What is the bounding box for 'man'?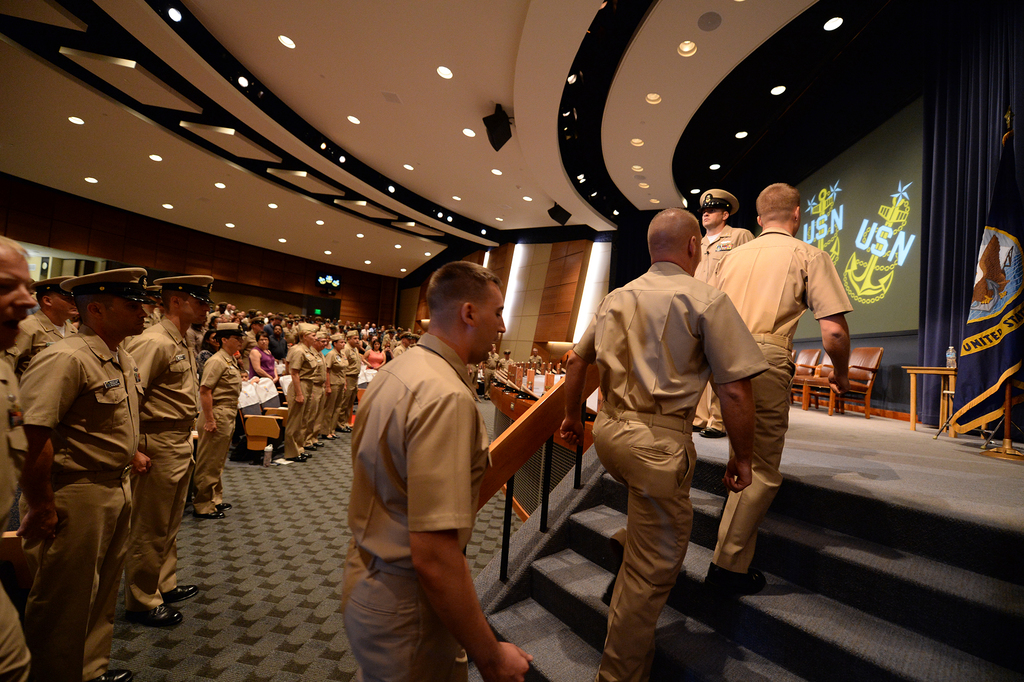
(560,206,769,681).
